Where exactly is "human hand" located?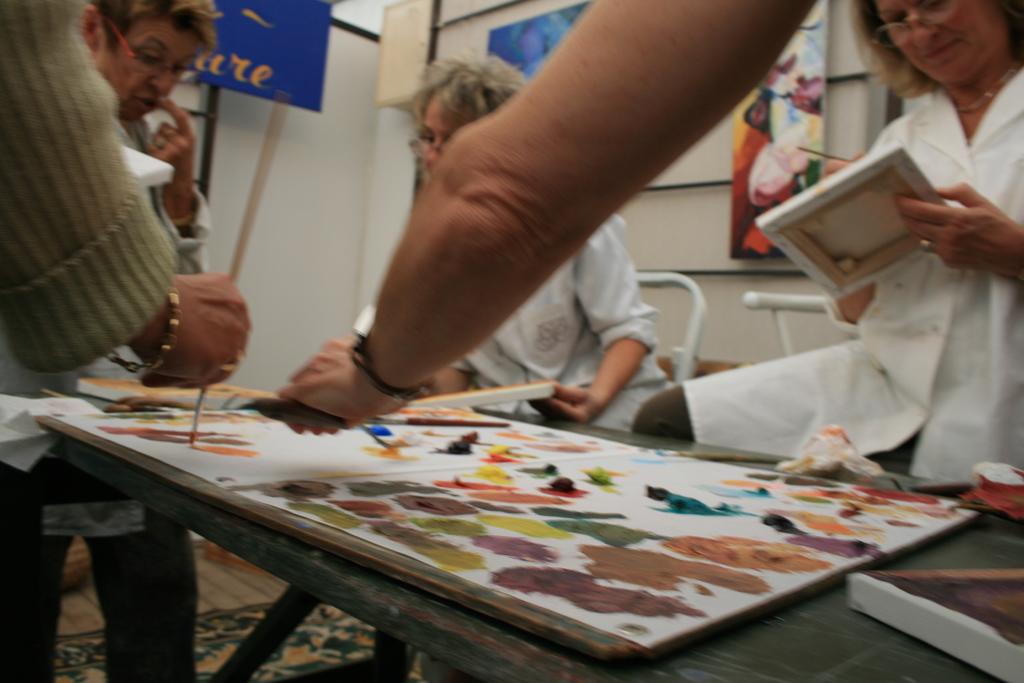
Its bounding box is detection(893, 179, 1023, 274).
